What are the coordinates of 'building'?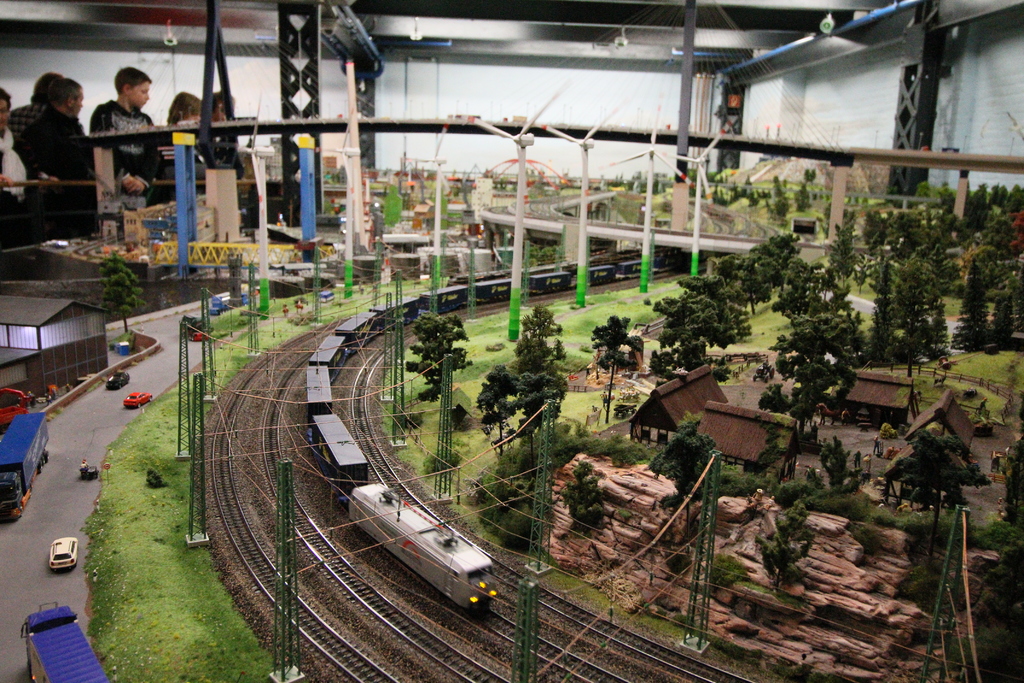
[828, 368, 920, 435].
